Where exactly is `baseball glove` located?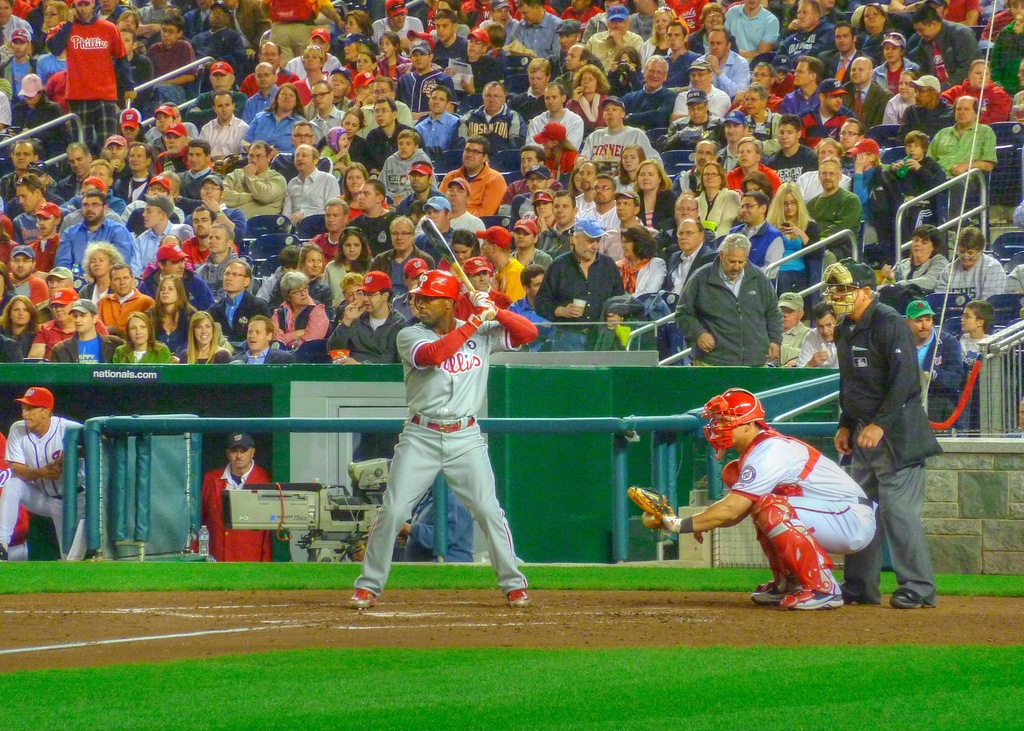
Its bounding box is (626, 486, 687, 540).
